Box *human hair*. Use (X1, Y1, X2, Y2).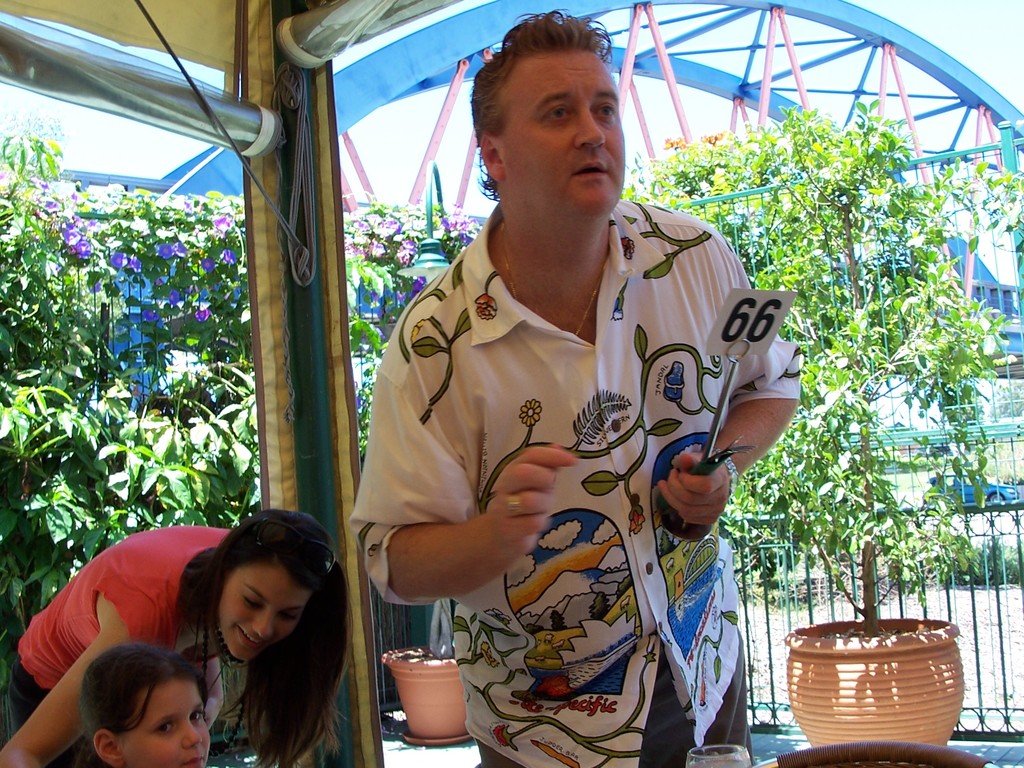
(70, 644, 210, 767).
